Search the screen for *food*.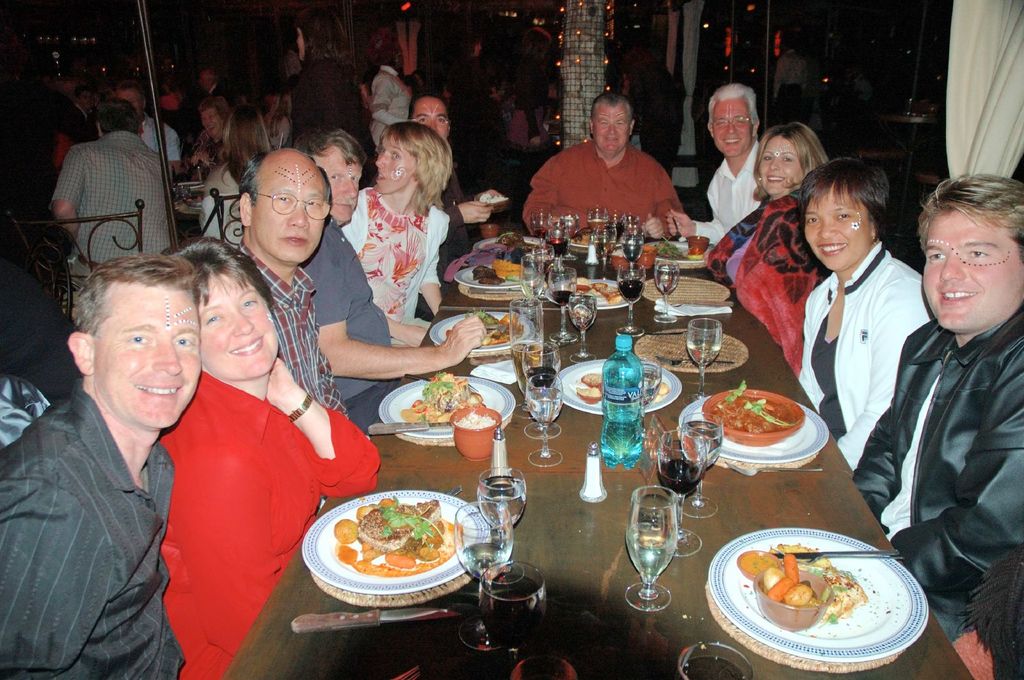
Found at box=[453, 409, 497, 430].
